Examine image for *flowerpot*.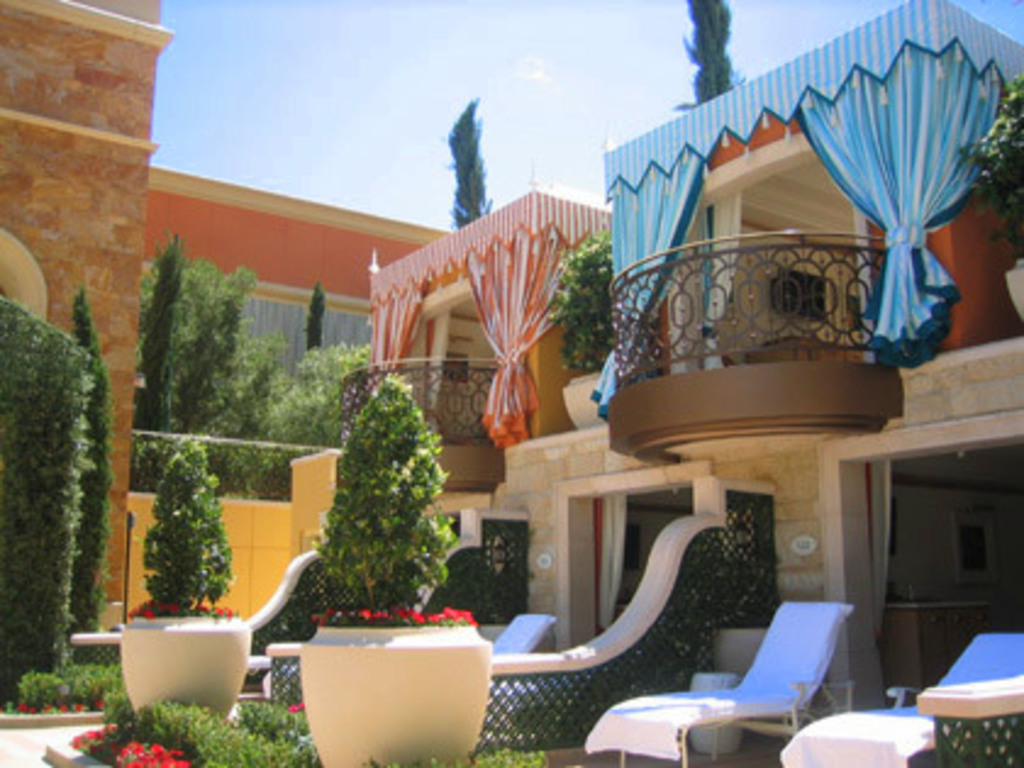
Examination result: {"left": 1002, "top": 254, "right": 1022, "bottom": 319}.
